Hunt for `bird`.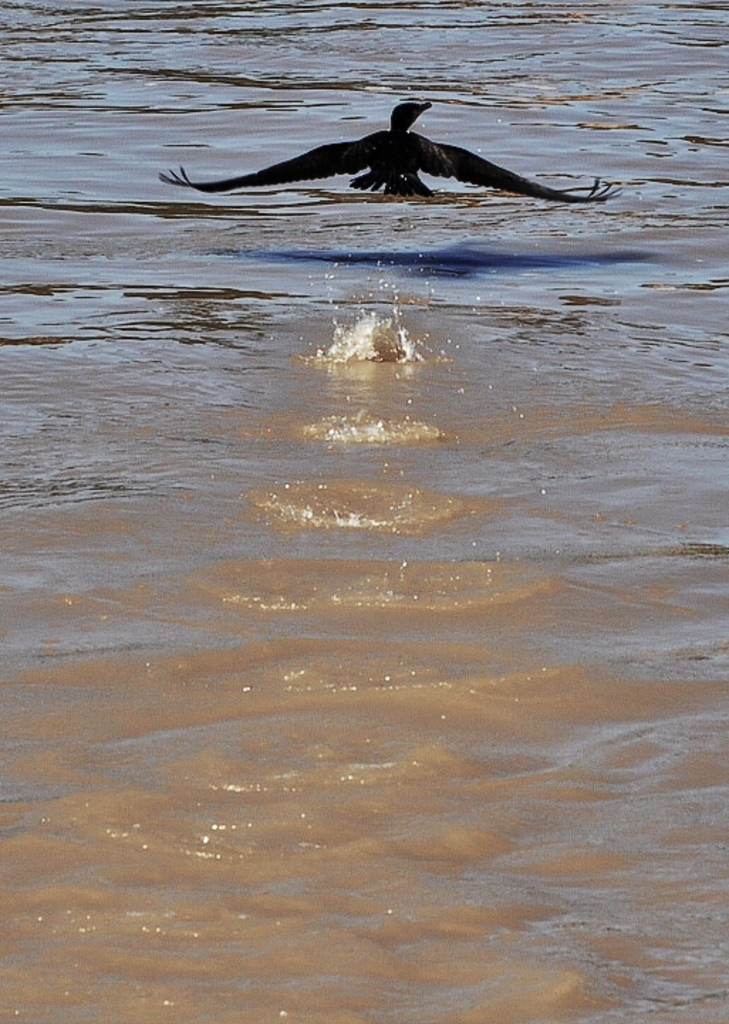
Hunted down at Rect(178, 91, 622, 192).
